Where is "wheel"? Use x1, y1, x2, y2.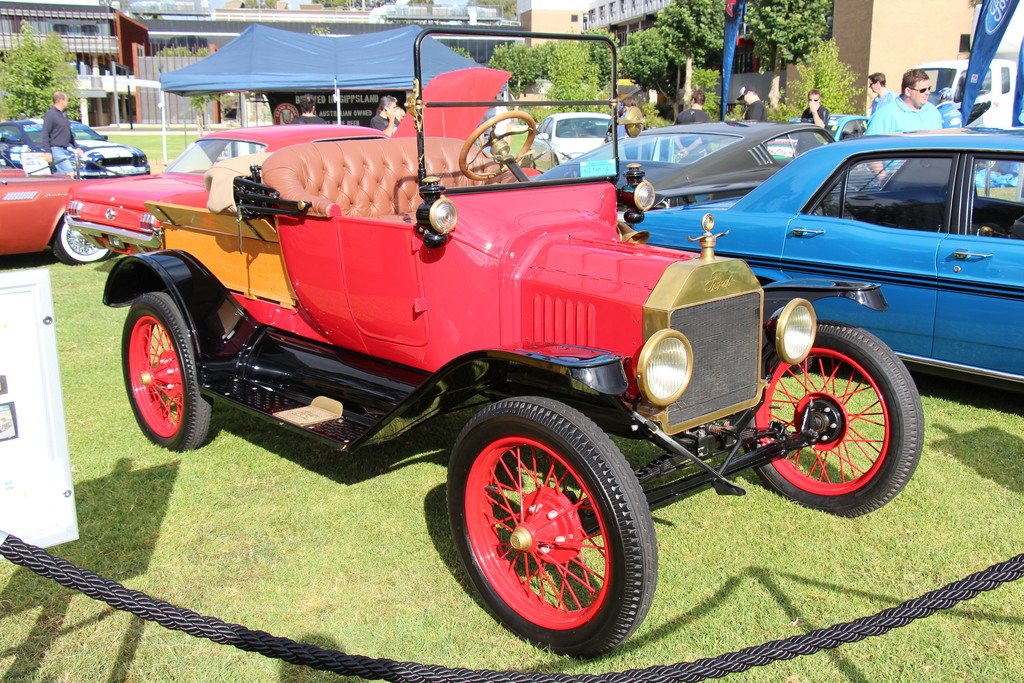
446, 392, 659, 657.
